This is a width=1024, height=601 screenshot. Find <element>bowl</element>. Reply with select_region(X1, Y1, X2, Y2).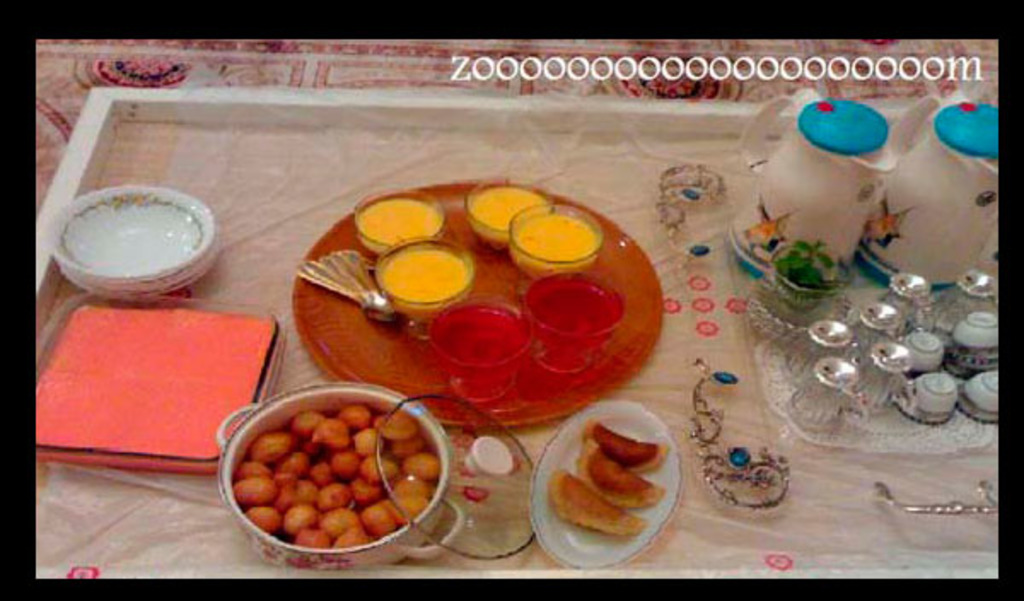
select_region(966, 369, 997, 413).
